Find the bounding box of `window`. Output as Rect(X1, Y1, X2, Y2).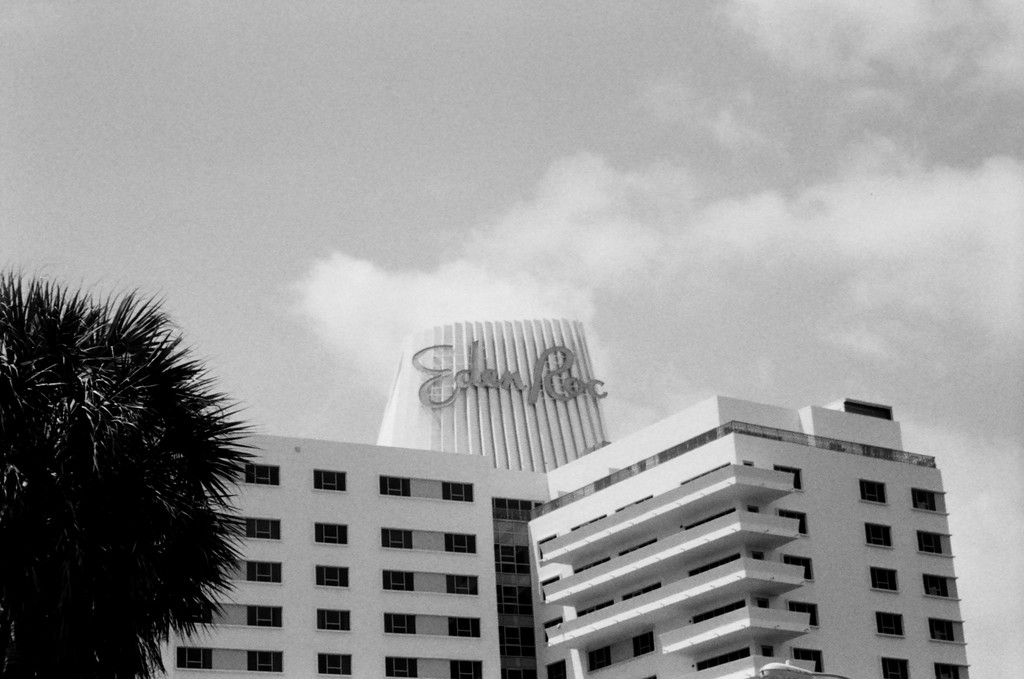
Rect(933, 667, 953, 678).
